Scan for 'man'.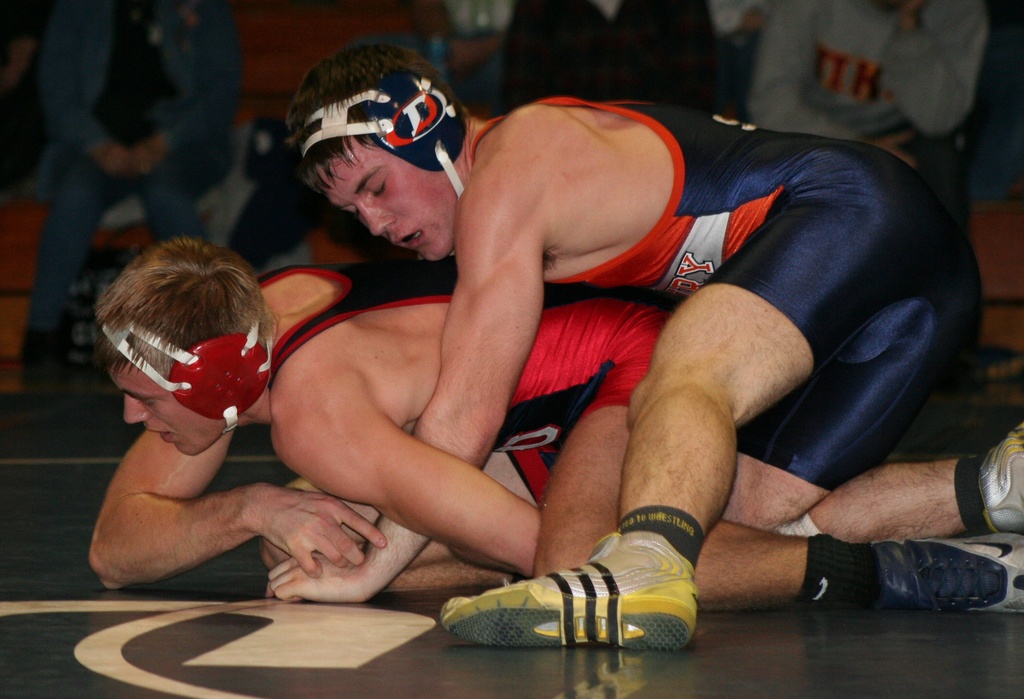
Scan result: [left=266, top=46, right=975, bottom=651].
